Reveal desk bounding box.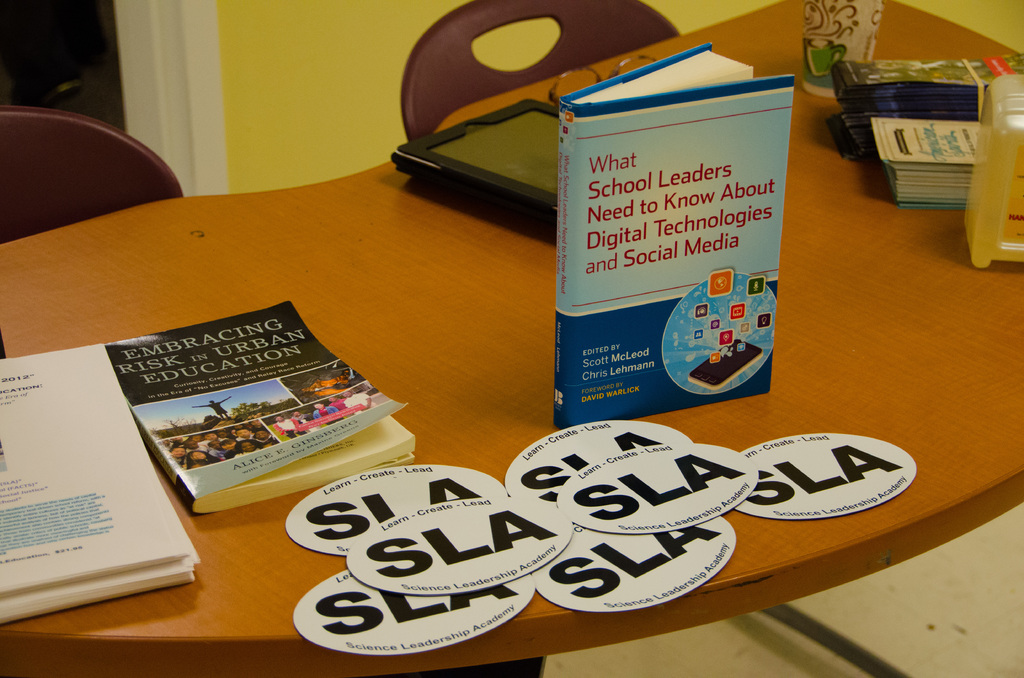
Revealed: <bbox>0, 0, 1023, 677</bbox>.
